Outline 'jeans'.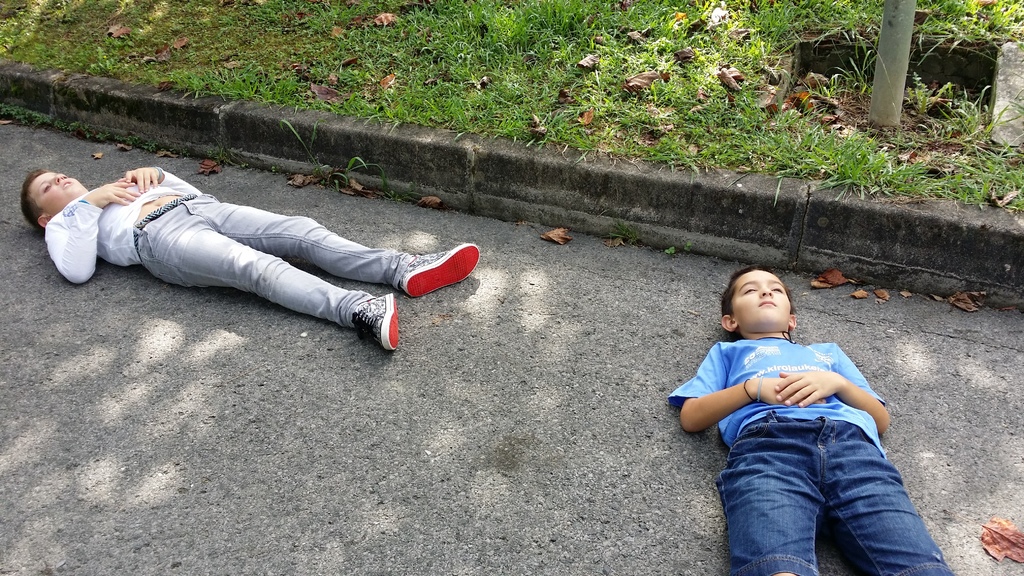
Outline: <box>139,192,410,332</box>.
